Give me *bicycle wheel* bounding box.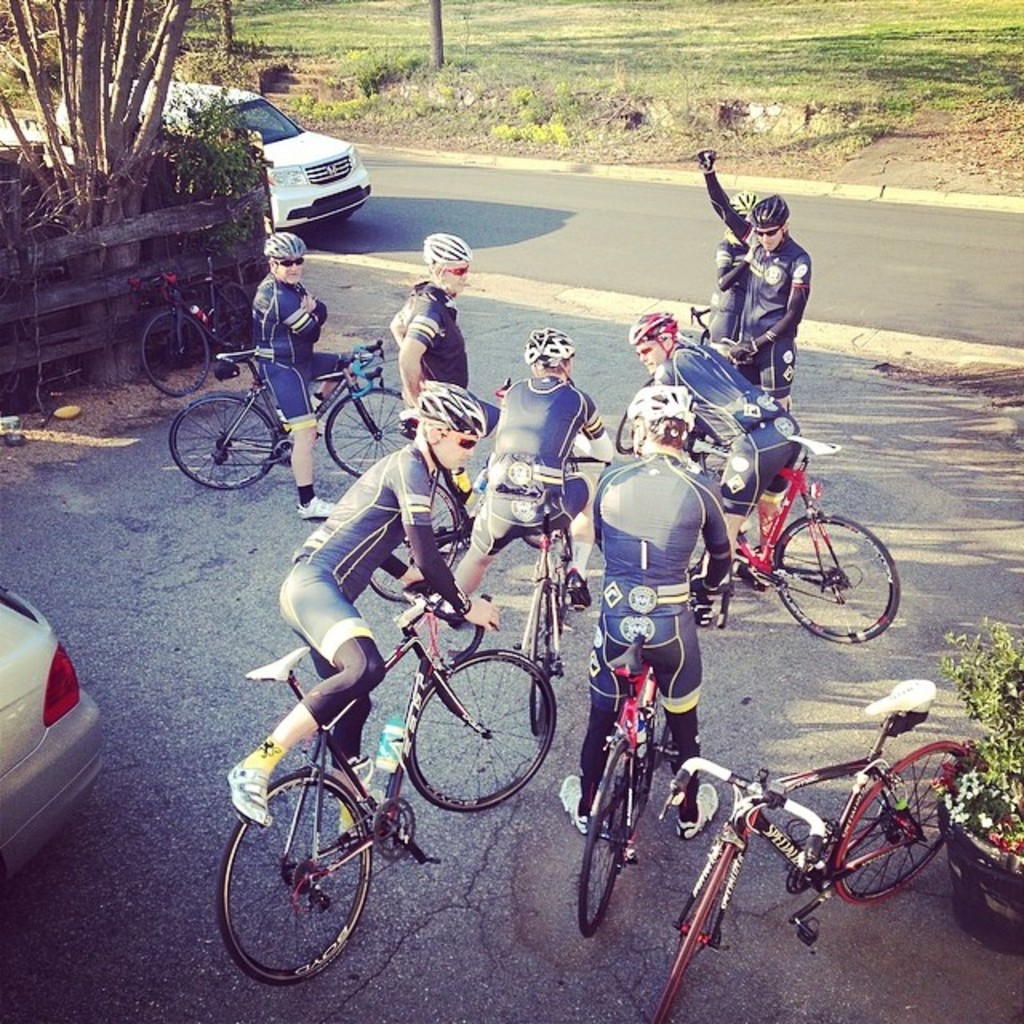
rect(520, 570, 557, 736).
